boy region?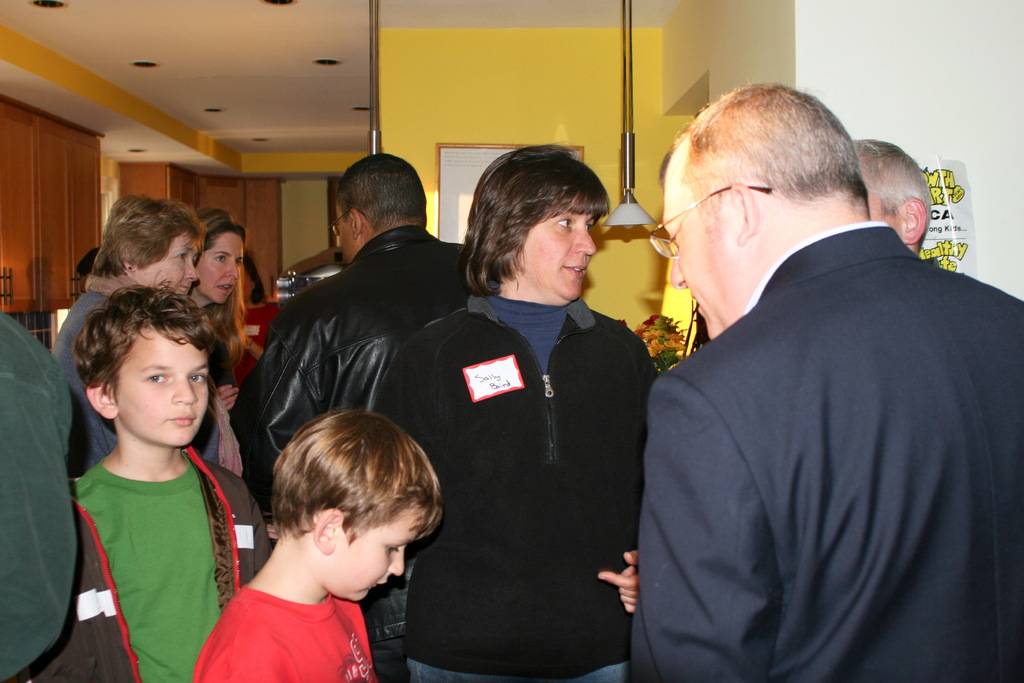
192/411/440/682
